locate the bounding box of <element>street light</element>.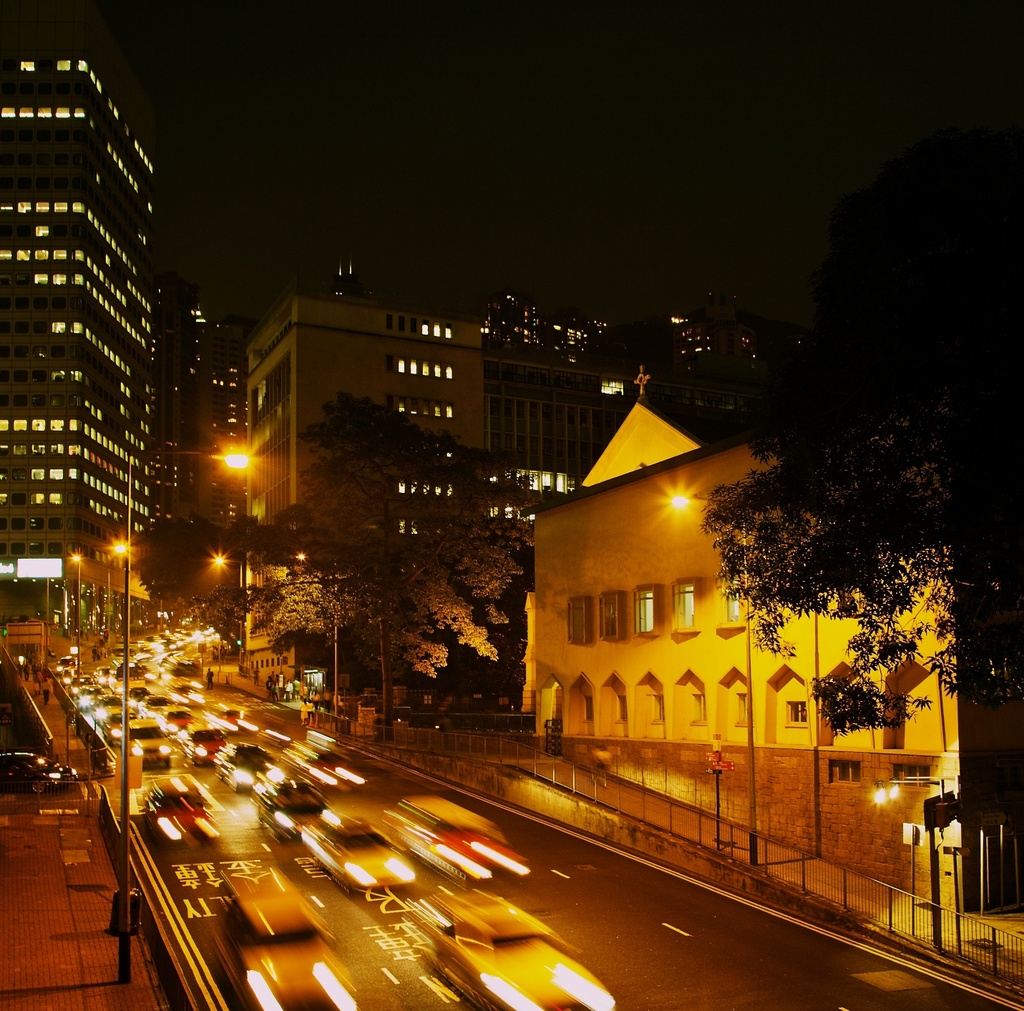
Bounding box: BBox(103, 533, 127, 658).
